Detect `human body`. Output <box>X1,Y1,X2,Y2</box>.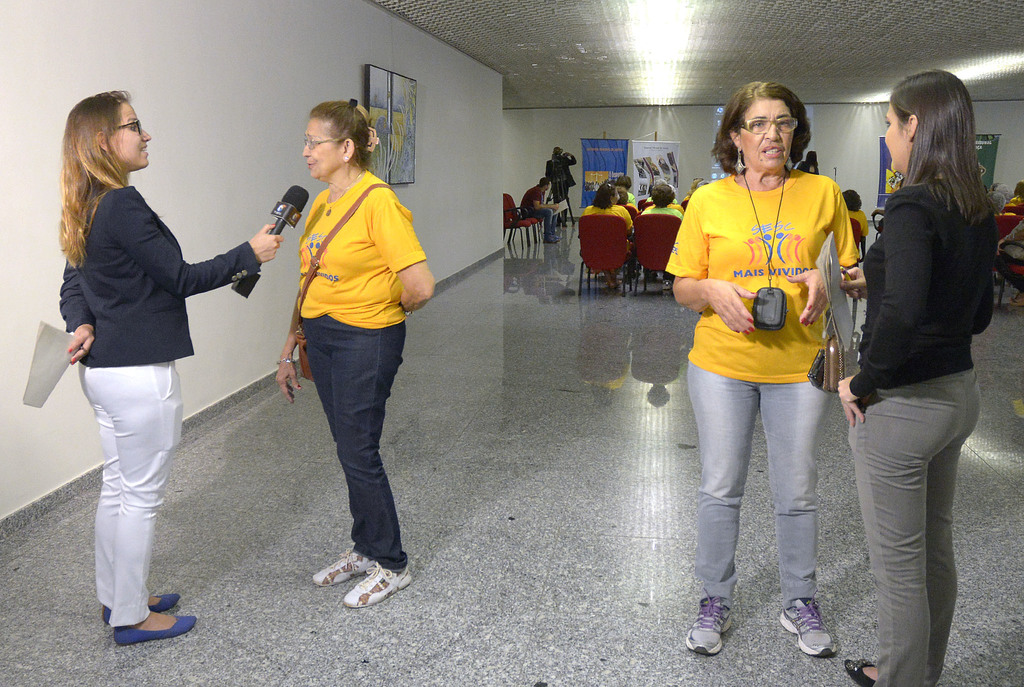
<box>583,181,632,233</box>.
